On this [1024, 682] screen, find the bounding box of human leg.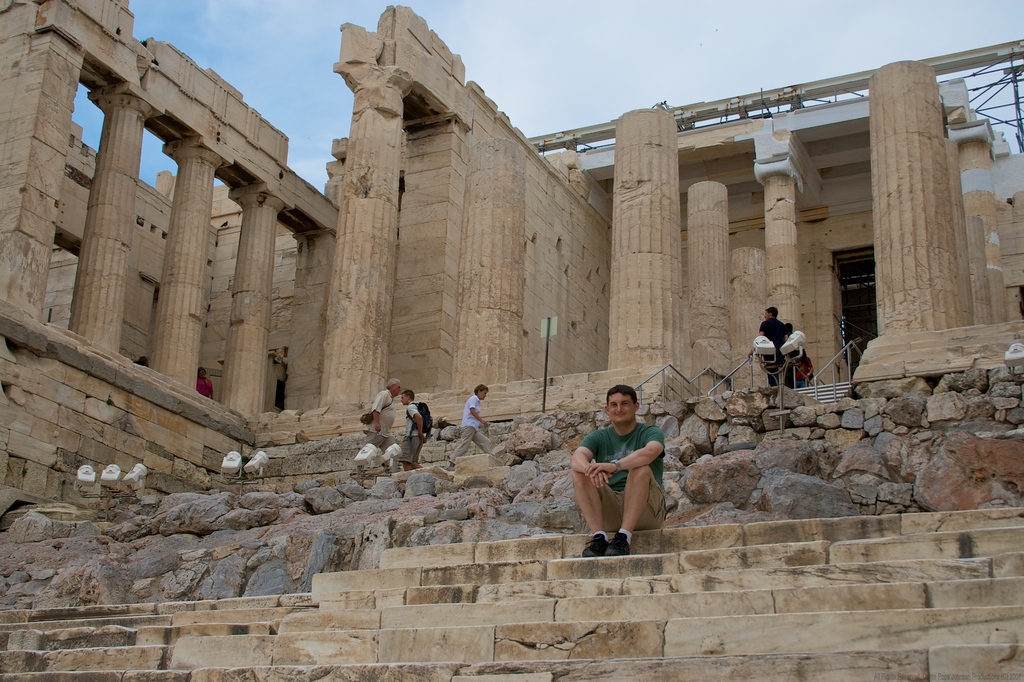
Bounding box: locate(401, 433, 420, 470).
